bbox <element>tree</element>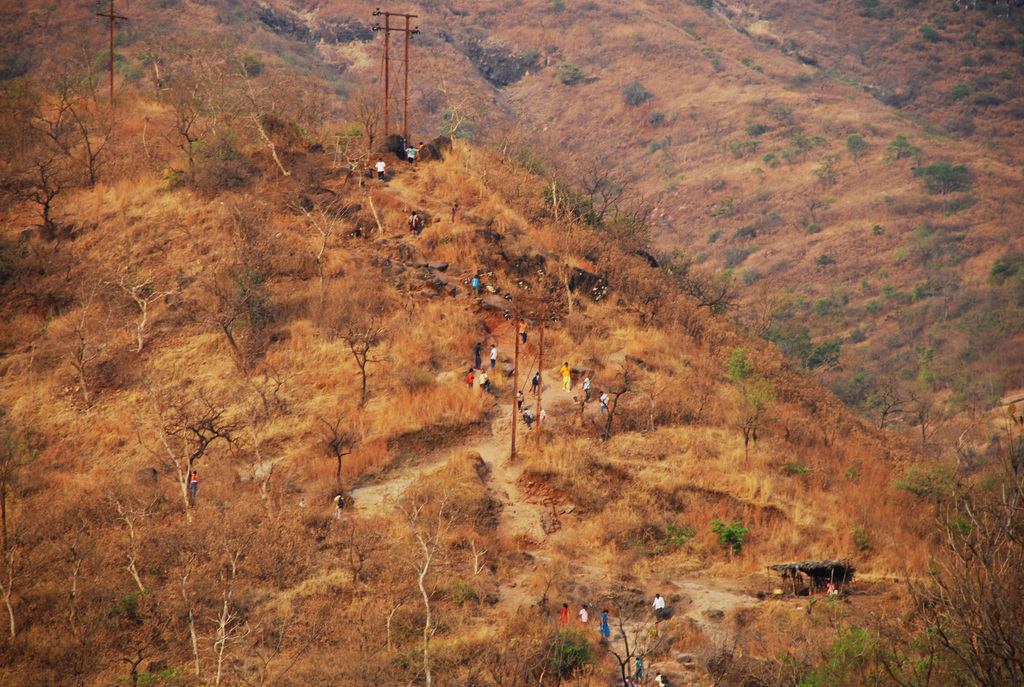
(x1=538, y1=626, x2=596, y2=686)
